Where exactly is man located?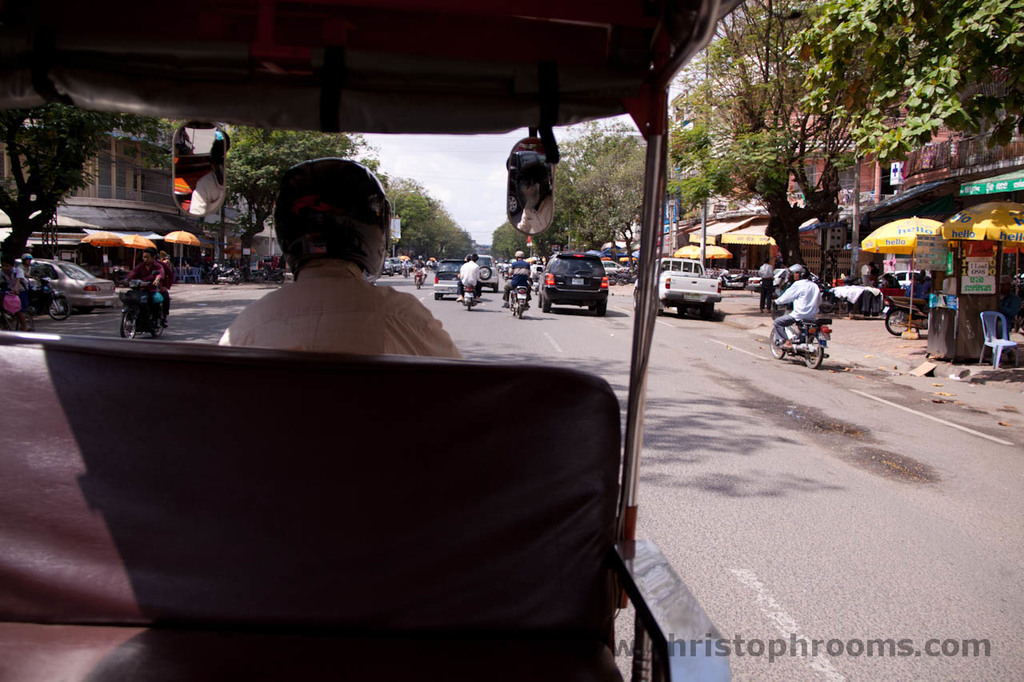
Its bounding box is {"left": 202, "top": 166, "right": 474, "bottom": 358}.
